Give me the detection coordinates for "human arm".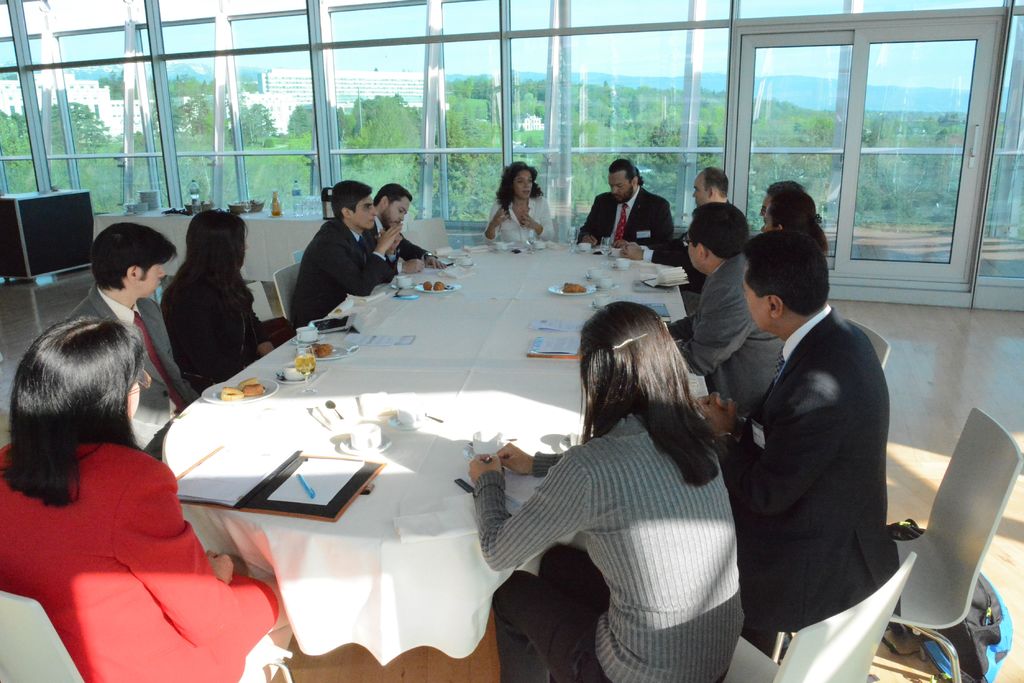
[579,194,610,246].
